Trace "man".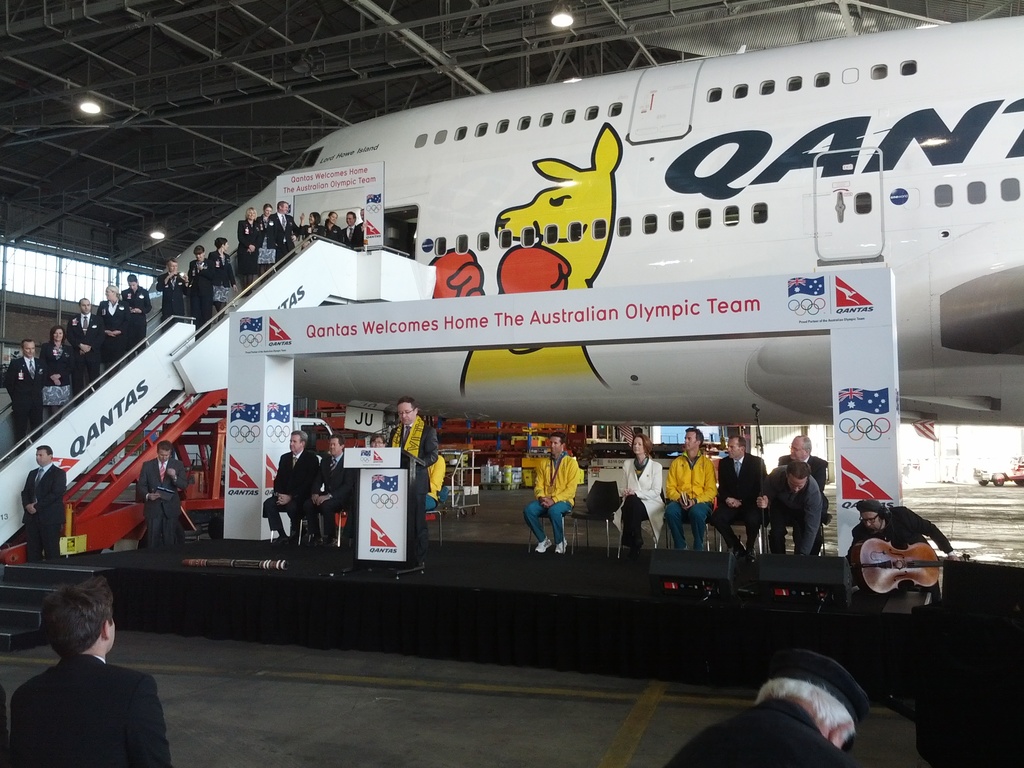
Traced to detection(265, 202, 296, 268).
